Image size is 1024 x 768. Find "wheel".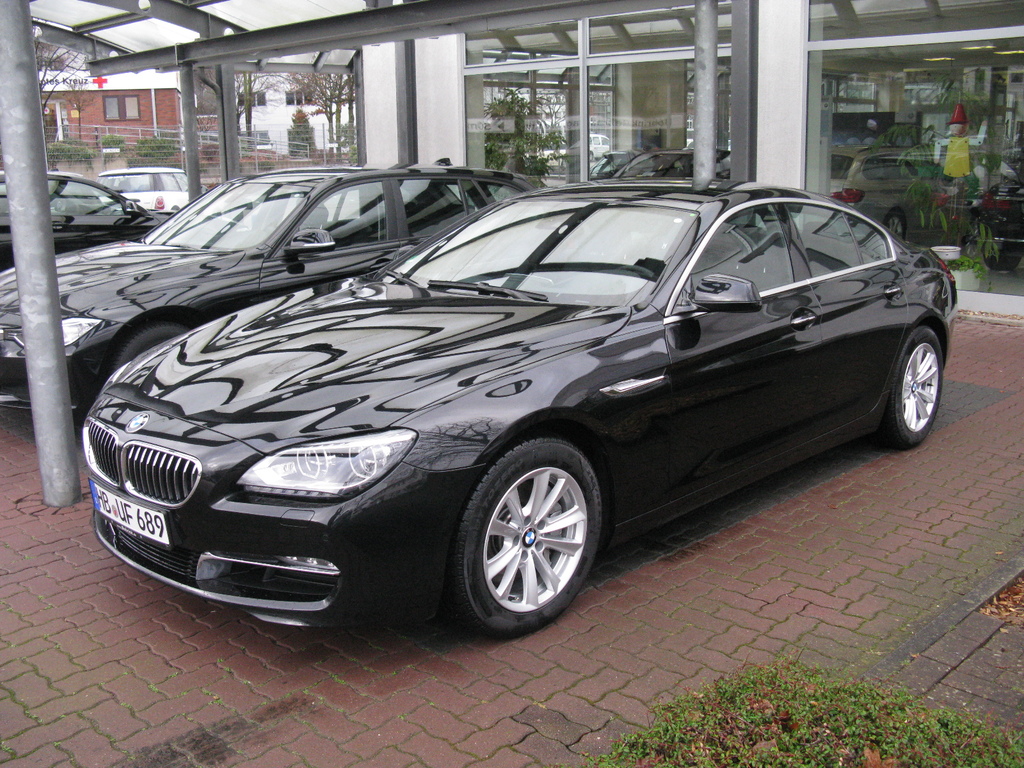
454,436,615,626.
